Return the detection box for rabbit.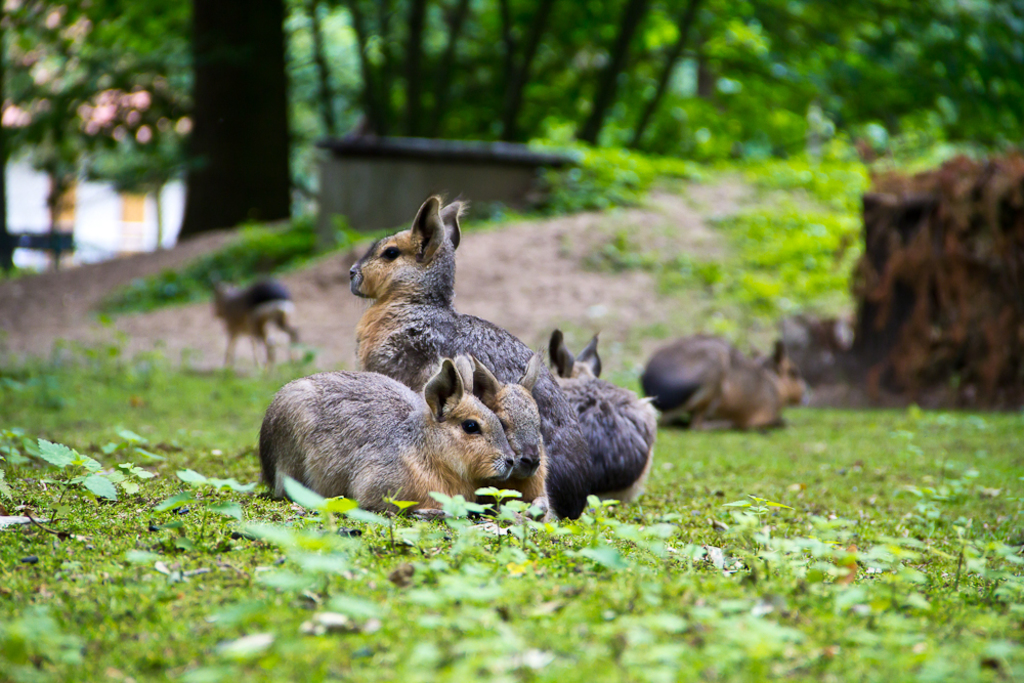
rect(469, 353, 562, 522).
